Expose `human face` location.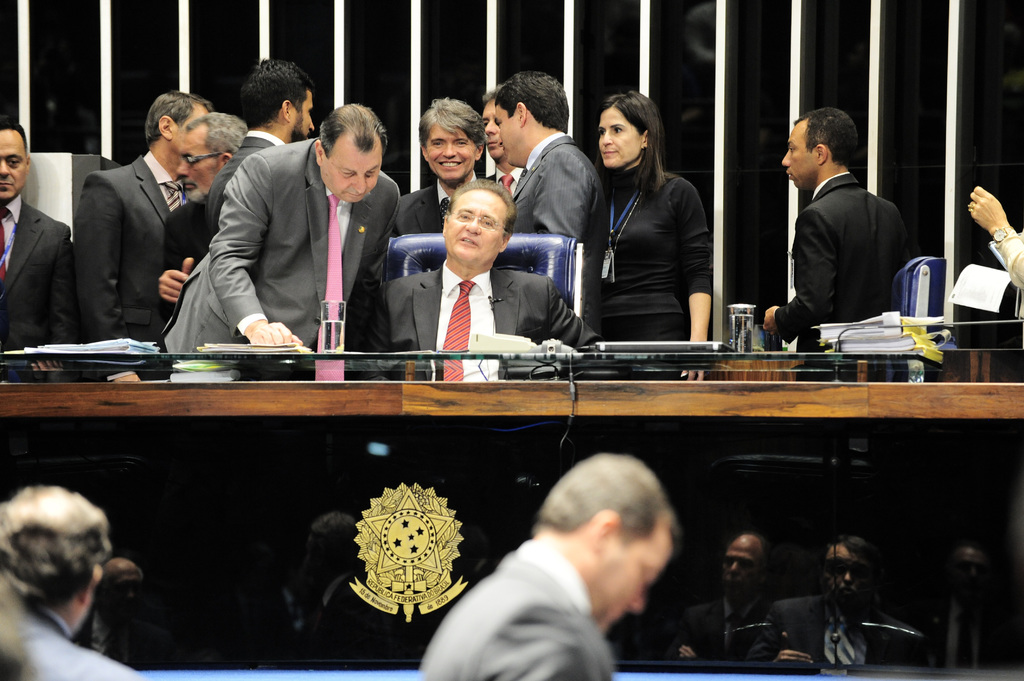
Exposed at Rect(484, 98, 500, 163).
